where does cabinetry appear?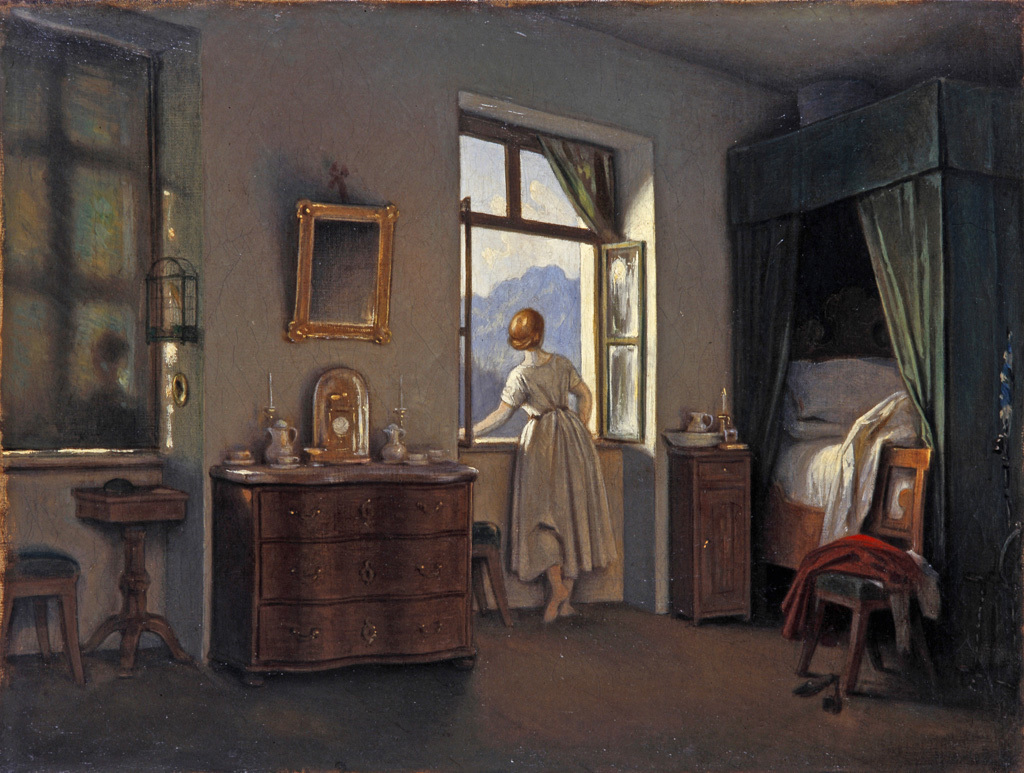
Appears at <region>762, 430, 935, 660</region>.
